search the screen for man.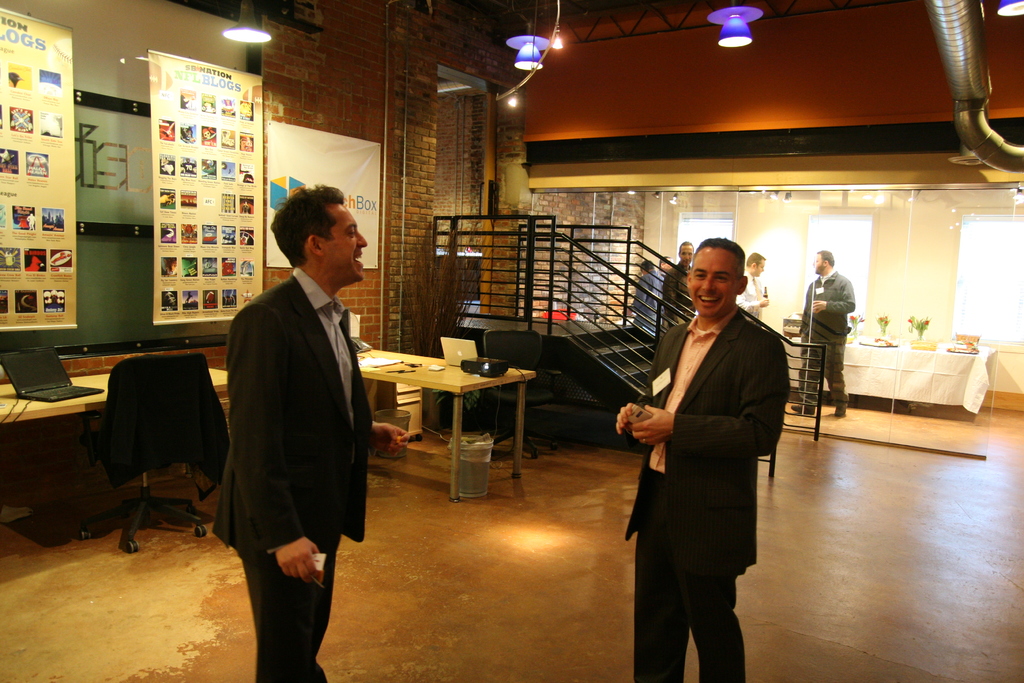
Found at crop(664, 240, 691, 327).
